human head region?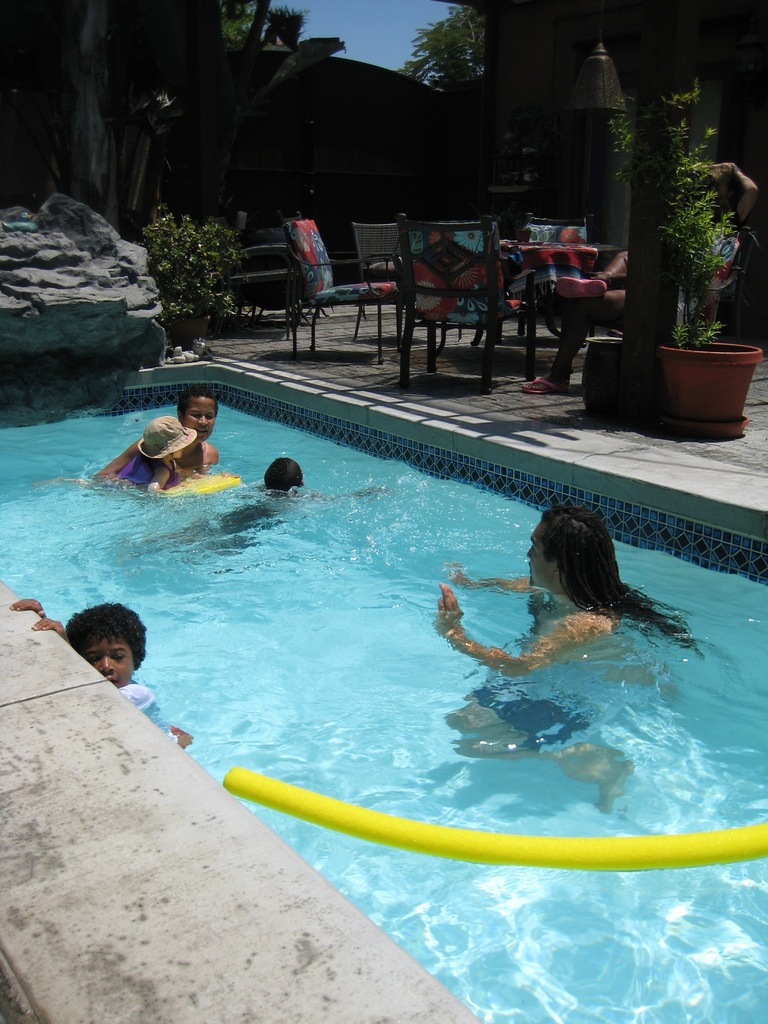
x1=143, y1=419, x2=188, y2=459
